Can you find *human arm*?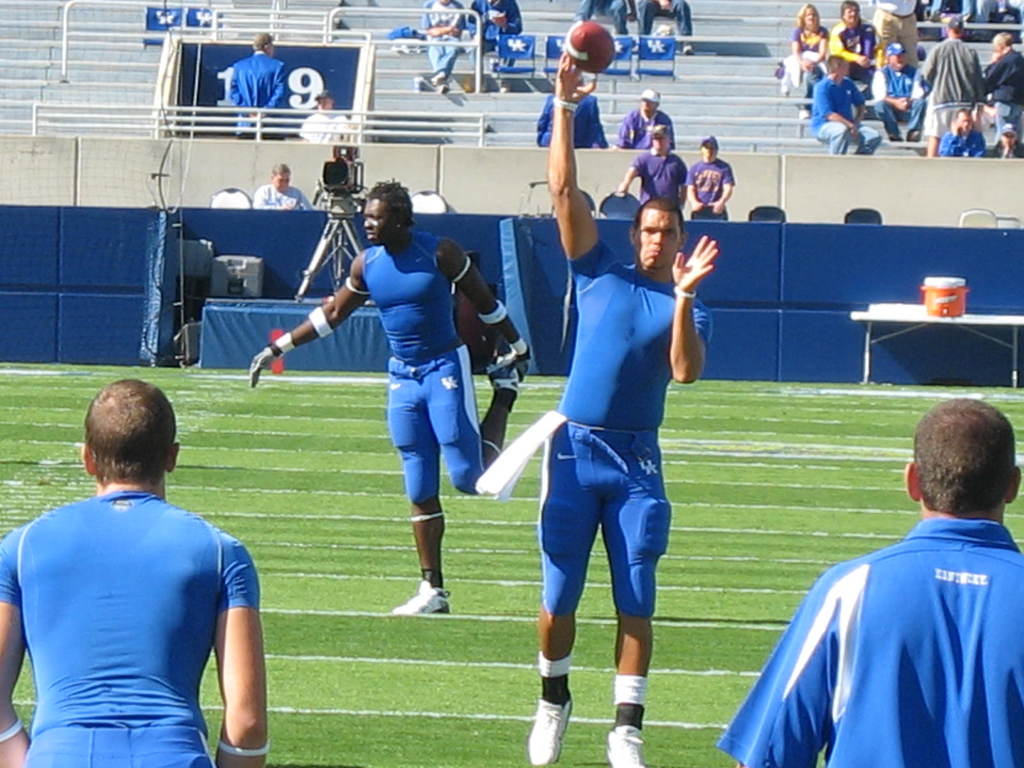
Yes, bounding box: box=[792, 26, 811, 71].
